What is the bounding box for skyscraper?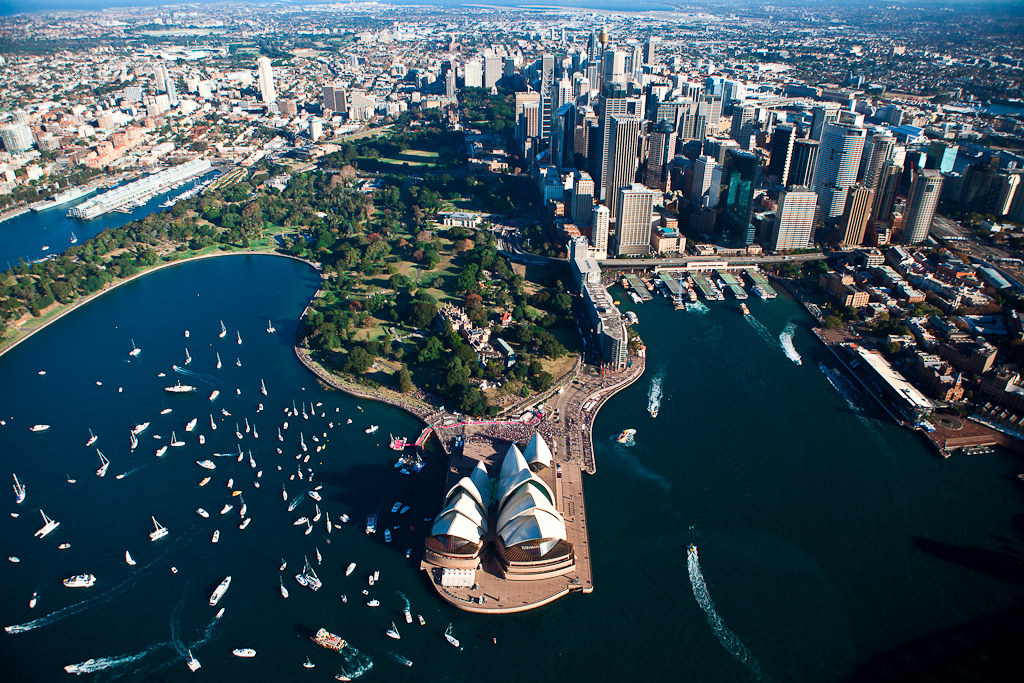
152,64,174,98.
